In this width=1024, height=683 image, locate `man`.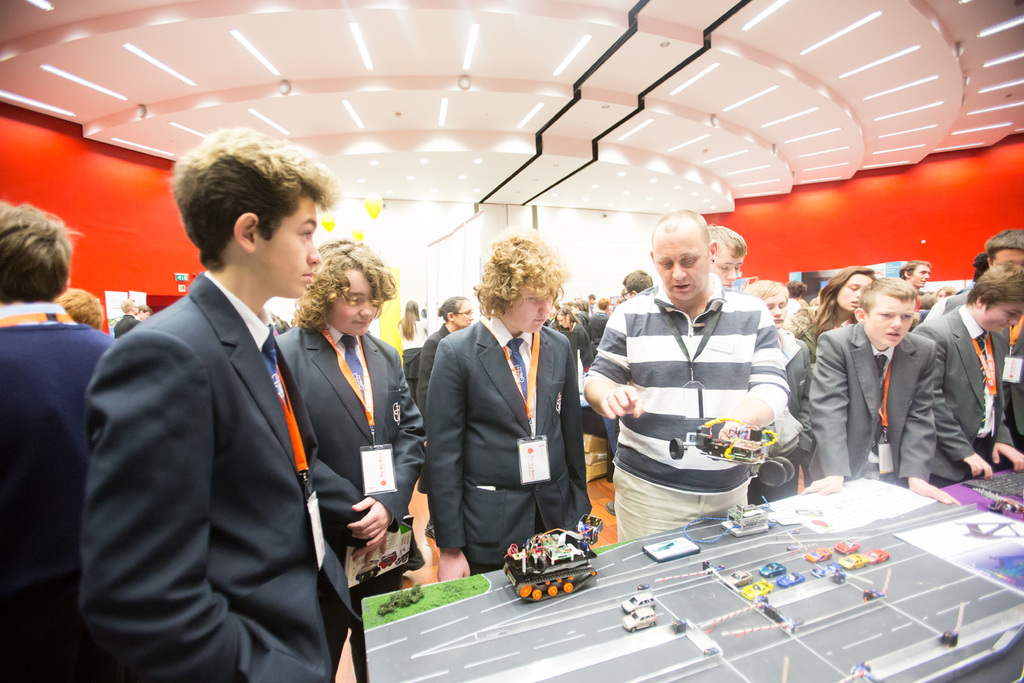
Bounding box: (x1=909, y1=264, x2=1023, y2=486).
